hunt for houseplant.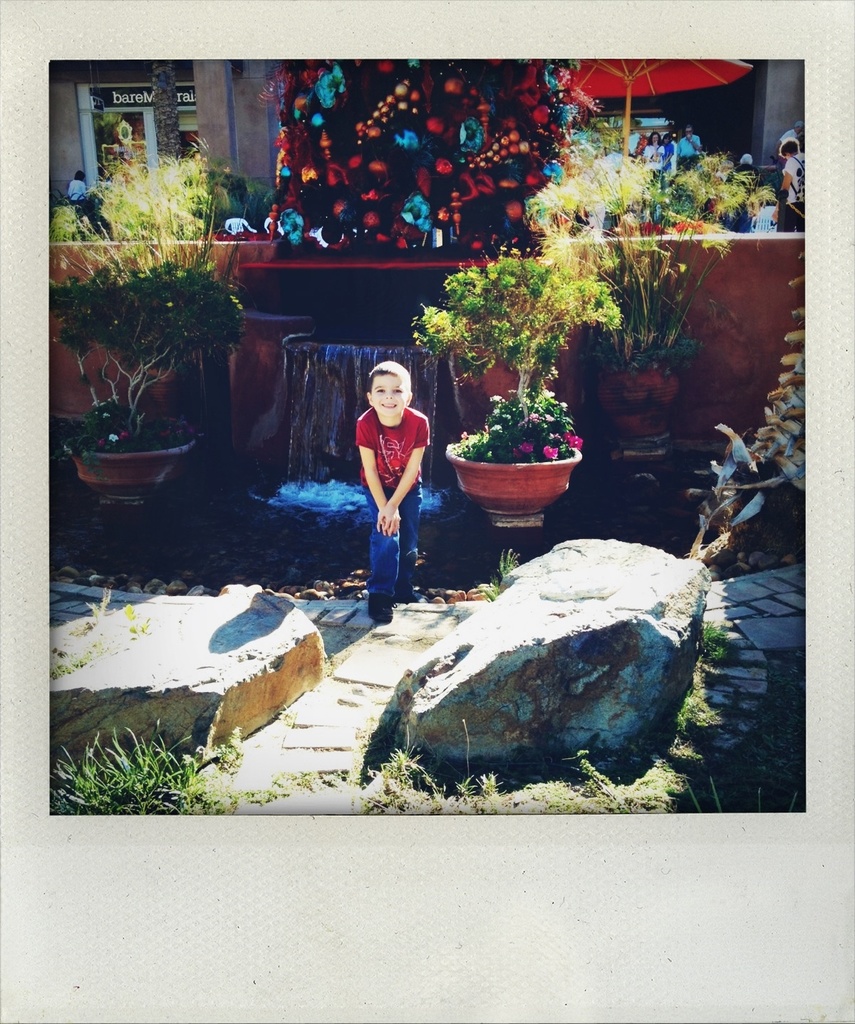
Hunted down at [48,254,250,484].
